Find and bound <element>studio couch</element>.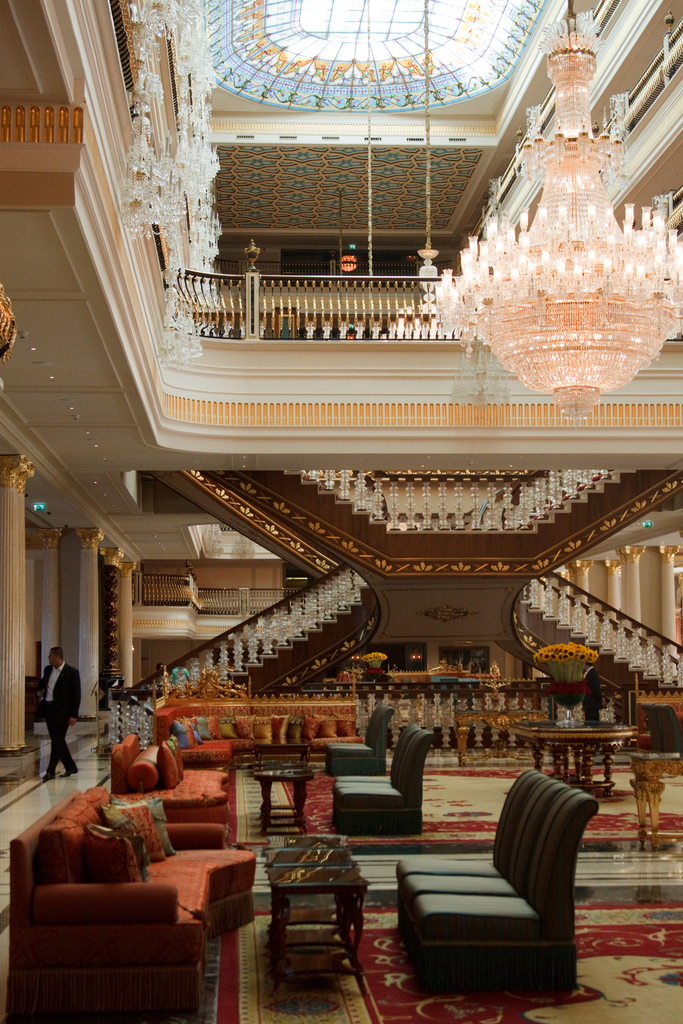
Bound: 334:713:441:832.
